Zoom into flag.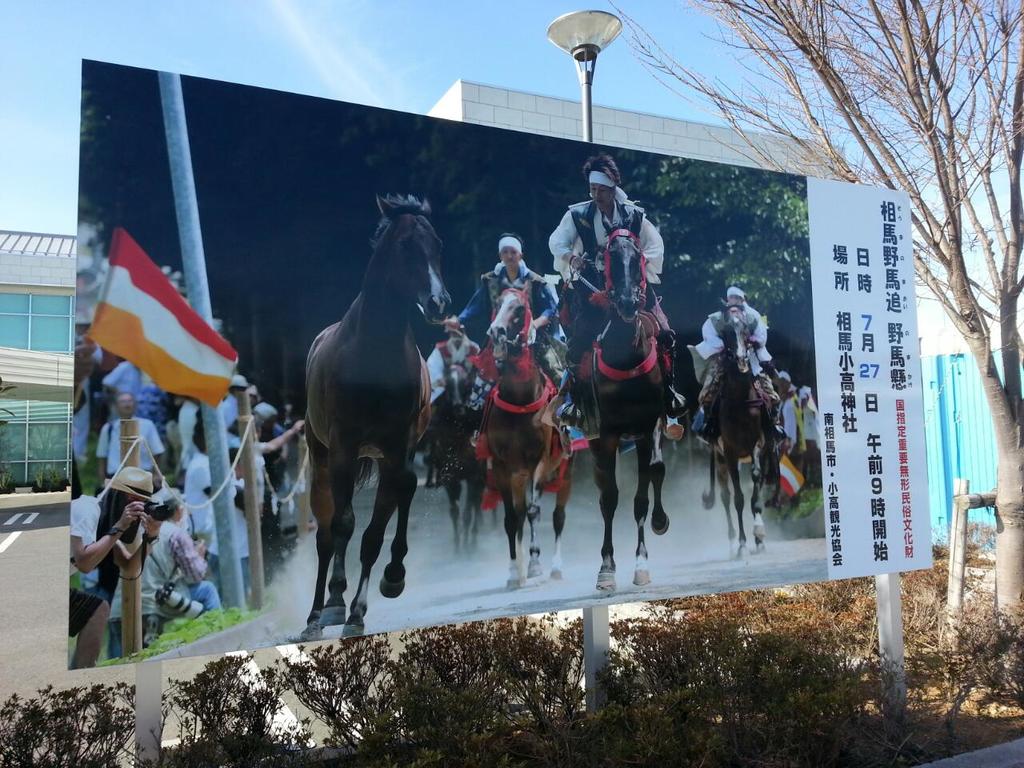
Zoom target: 78,208,235,427.
